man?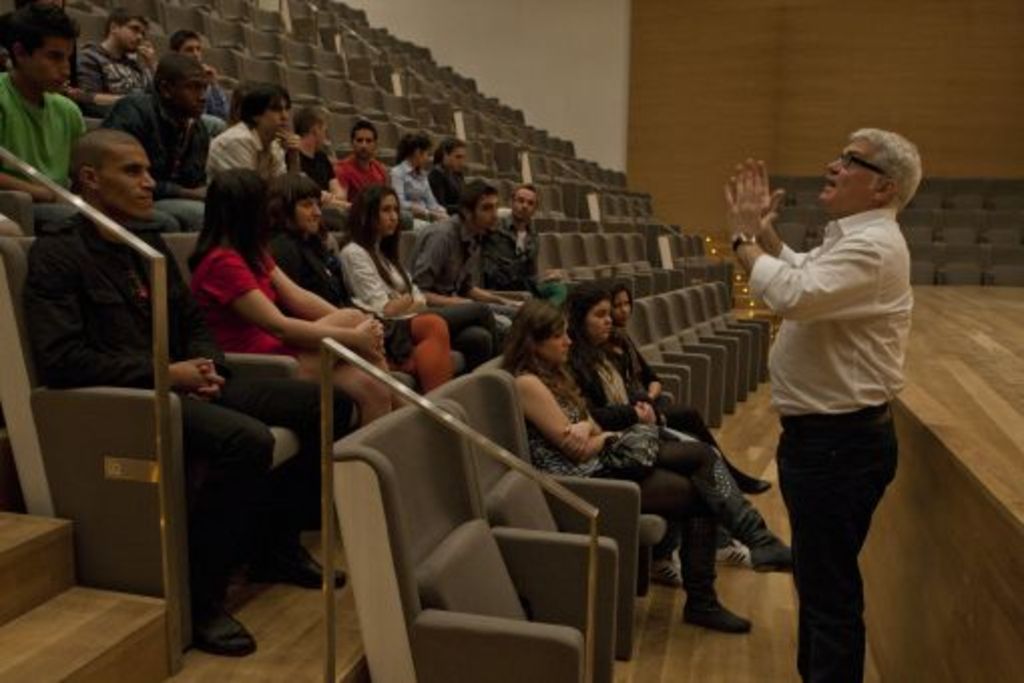
pyautogui.locateOnScreen(165, 26, 227, 137)
